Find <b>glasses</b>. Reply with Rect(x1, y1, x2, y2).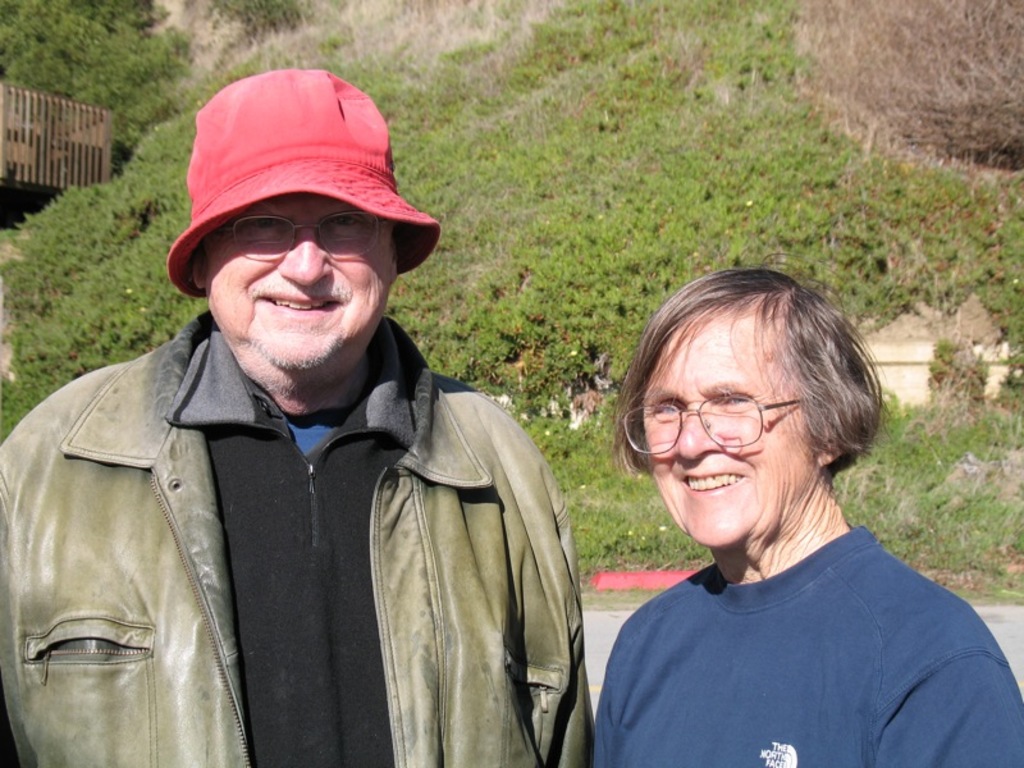
Rect(634, 403, 814, 461).
